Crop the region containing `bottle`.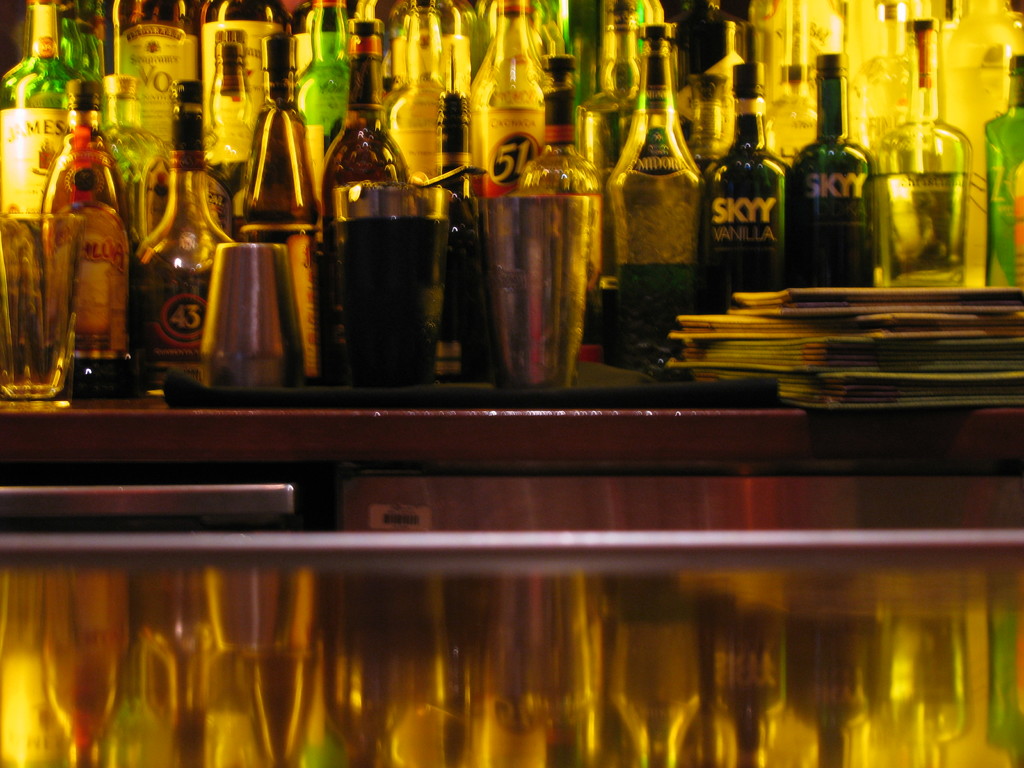
Crop region: (left=220, top=33, right=326, bottom=391).
